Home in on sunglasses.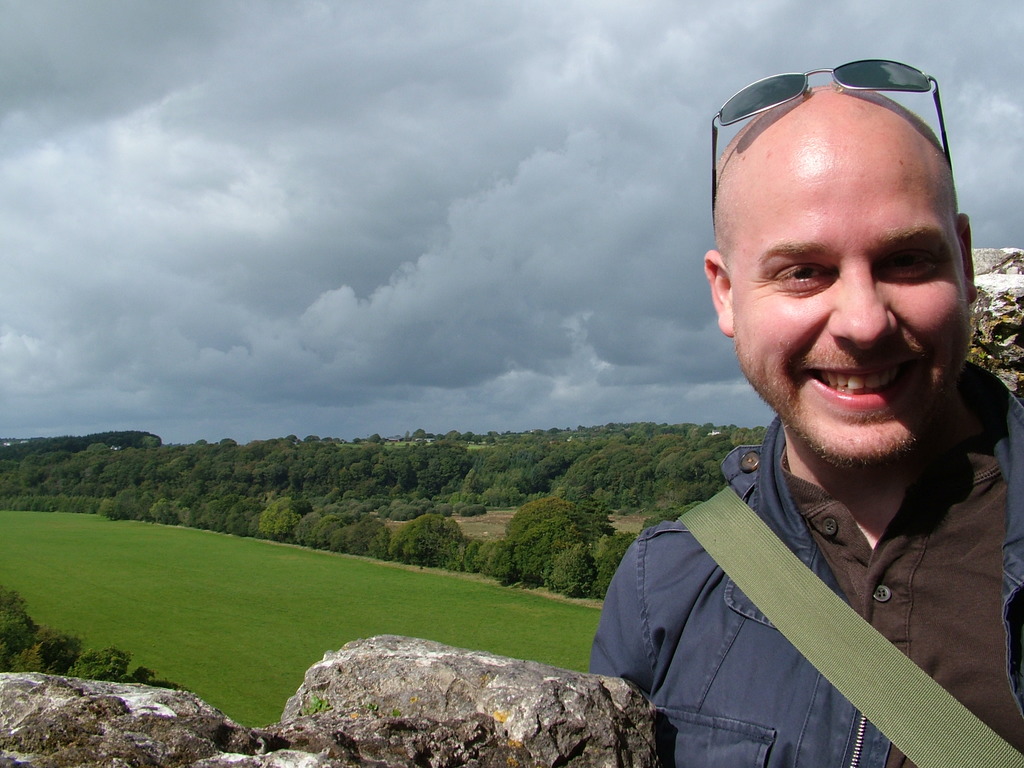
Homed in at bbox=[715, 61, 954, 236].
